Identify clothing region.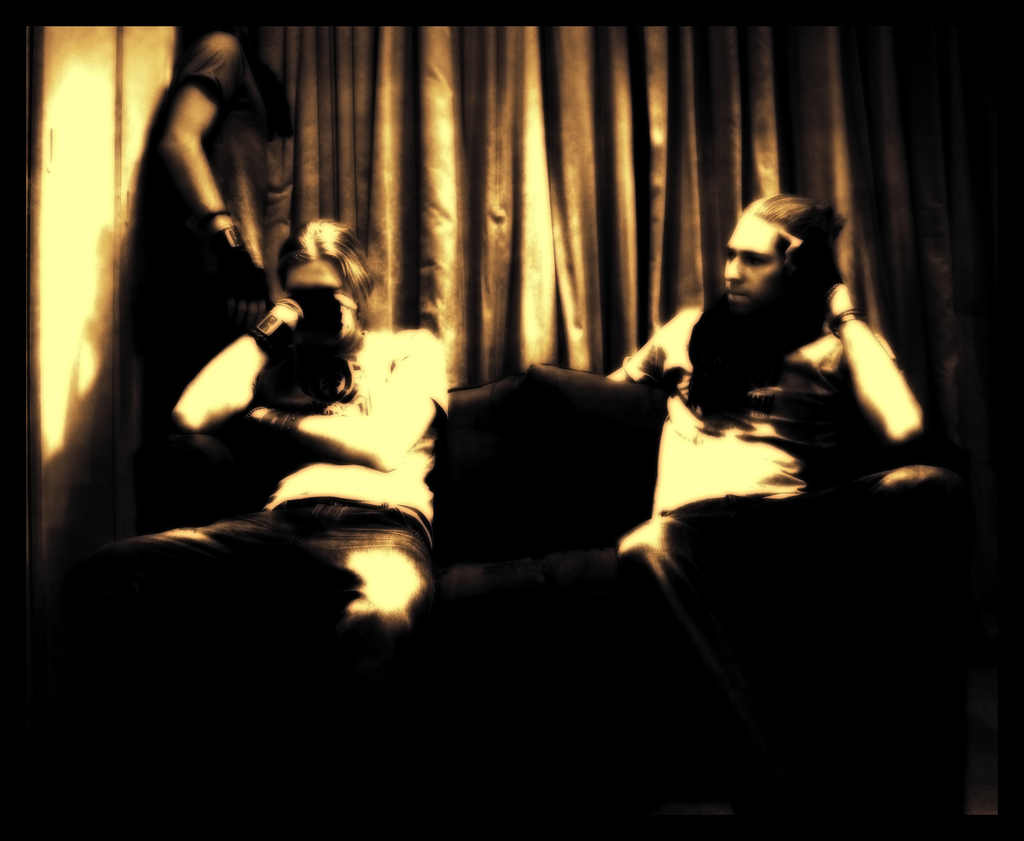
Region: {"x1": 91, "y1": 322, "x2": 445, "y2": 638}.
